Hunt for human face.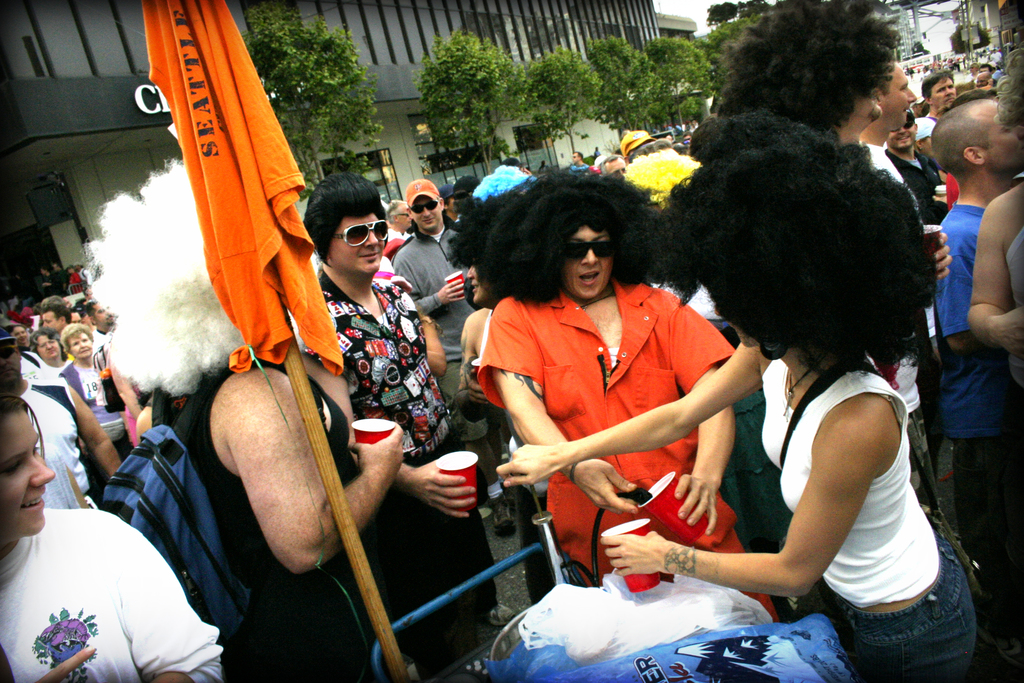
Hunted down at box(982, 97, 1023, 173).
